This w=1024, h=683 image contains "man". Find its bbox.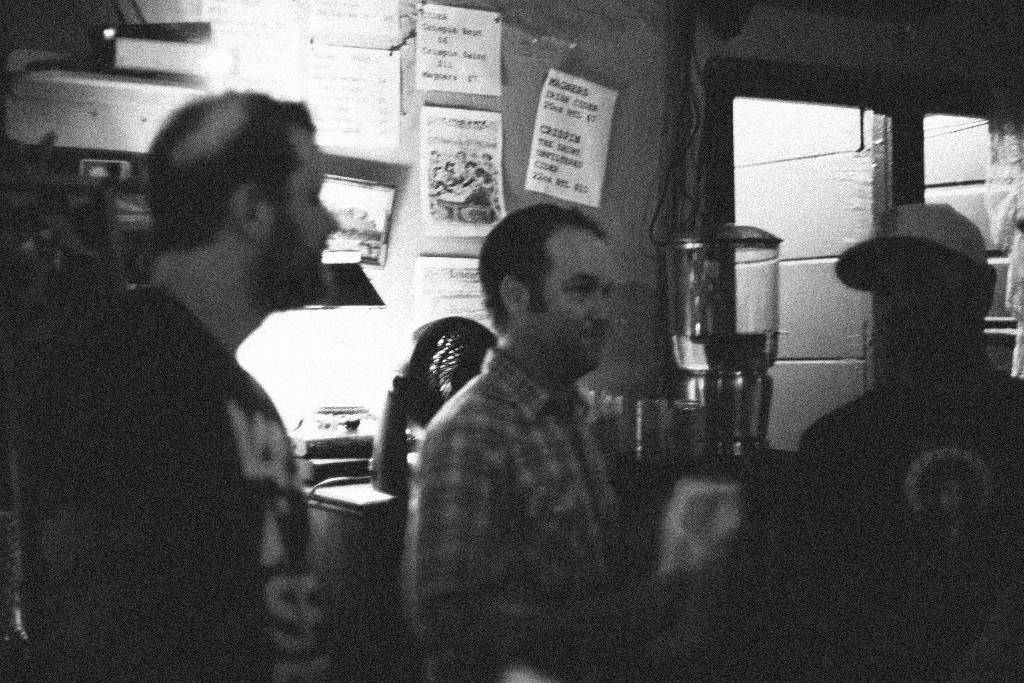
BBox(30, 86, 381, 659).
